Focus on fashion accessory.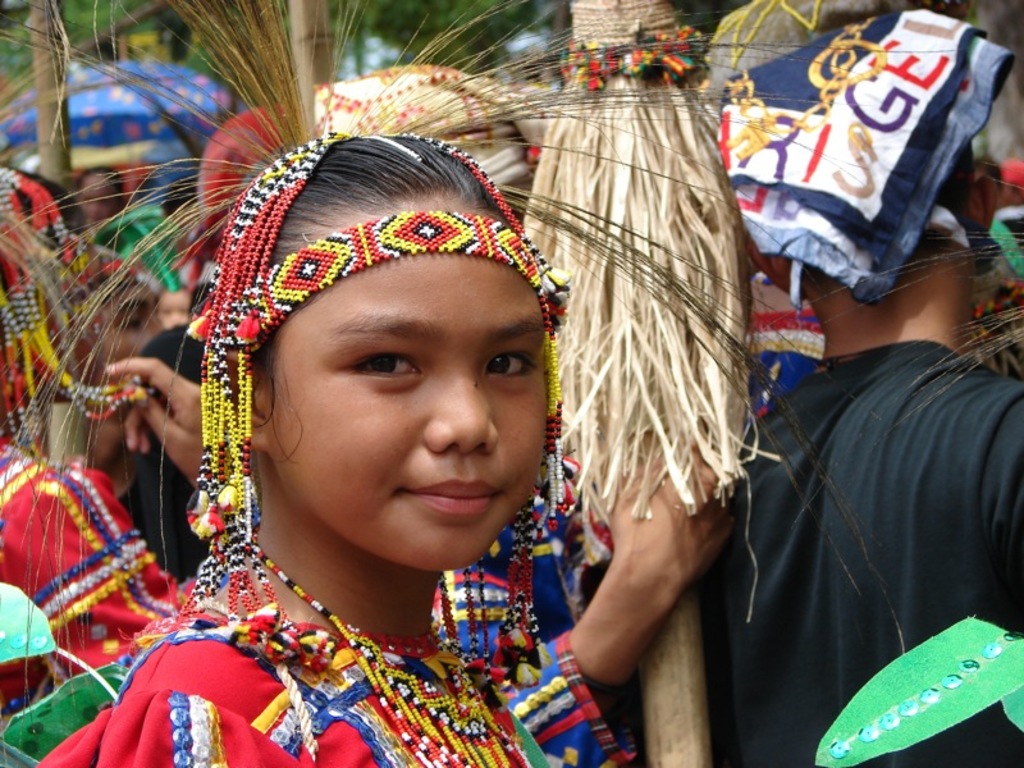
Focused at <box>193,439,298,652</box>.
